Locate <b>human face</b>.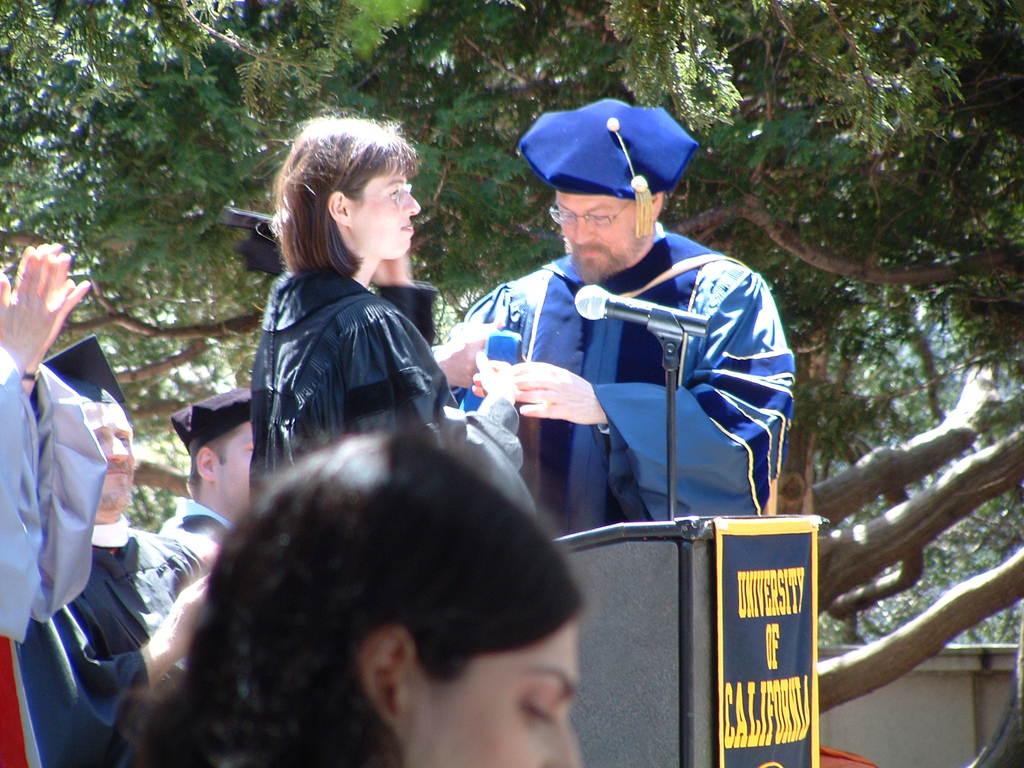
Bounding box: 351,166,423,266.
